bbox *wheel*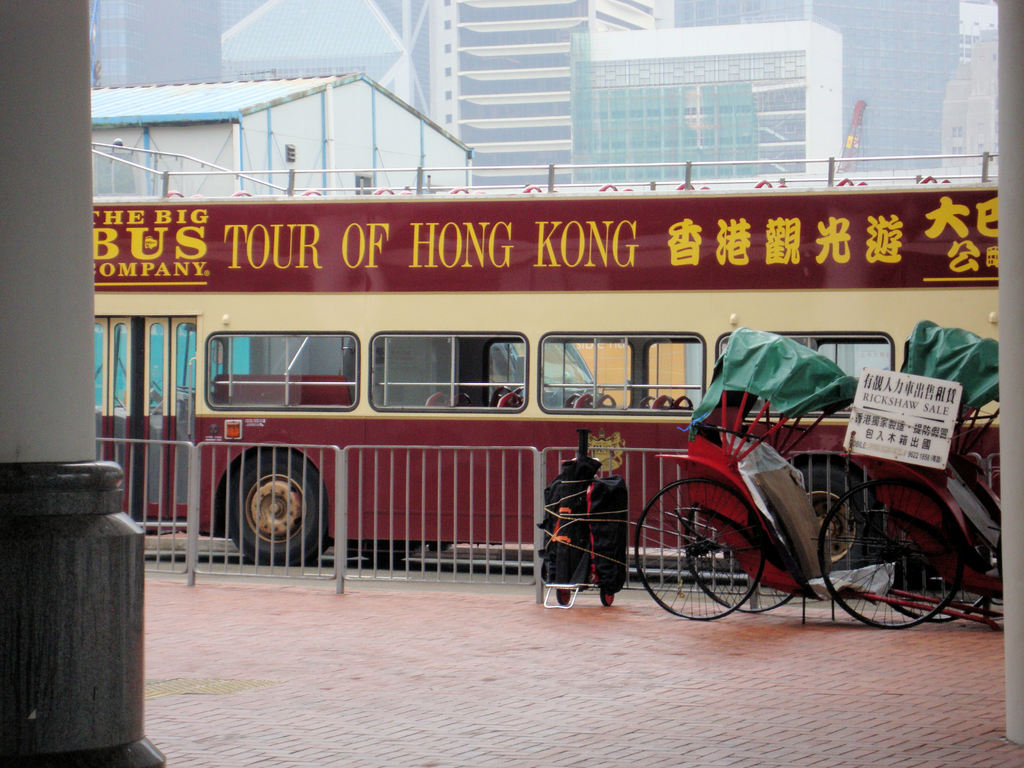
<region>819, 476, 961, 630</region>
